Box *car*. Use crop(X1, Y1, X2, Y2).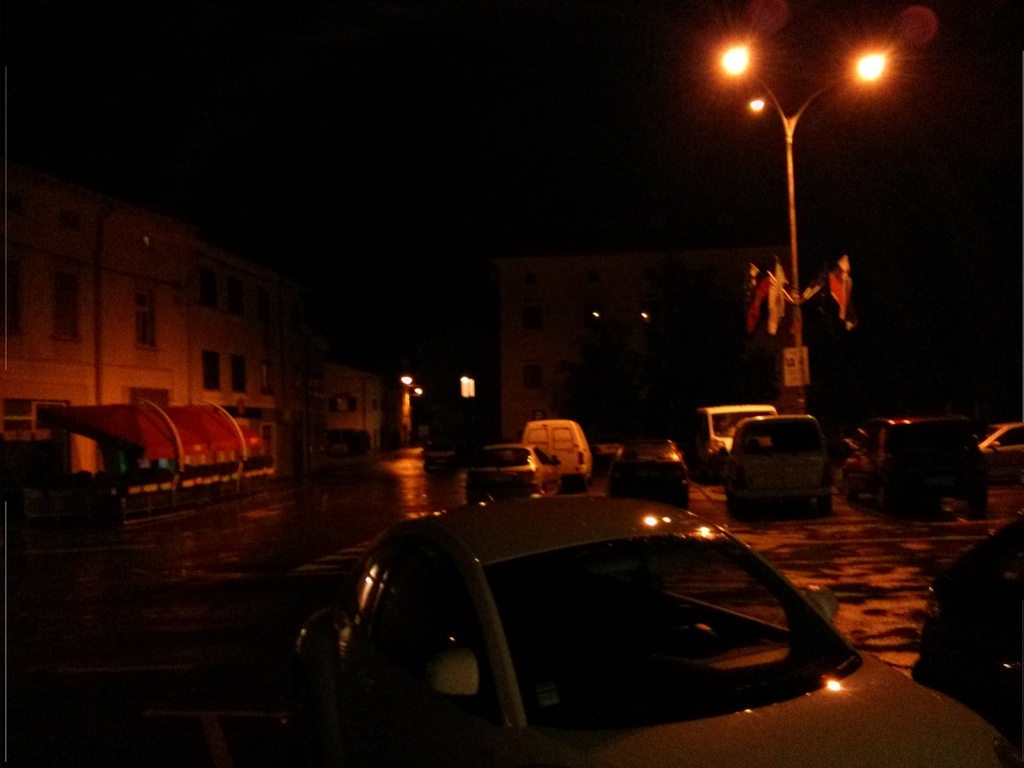
crop(911, 518, 1023, 749).
